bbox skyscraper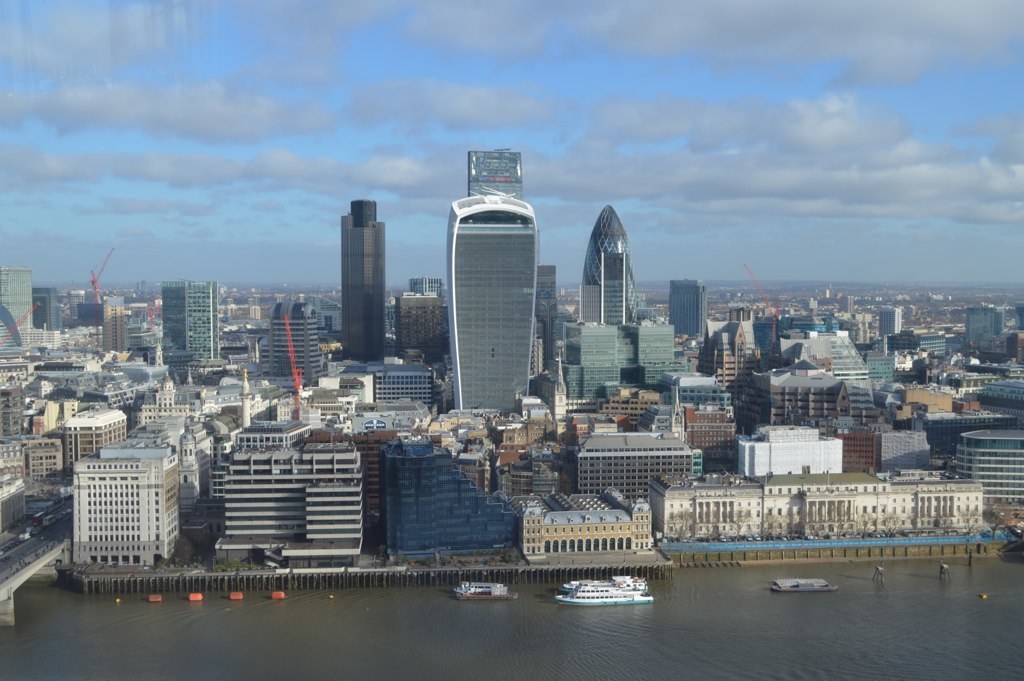
(58, 377, 223, 573)
